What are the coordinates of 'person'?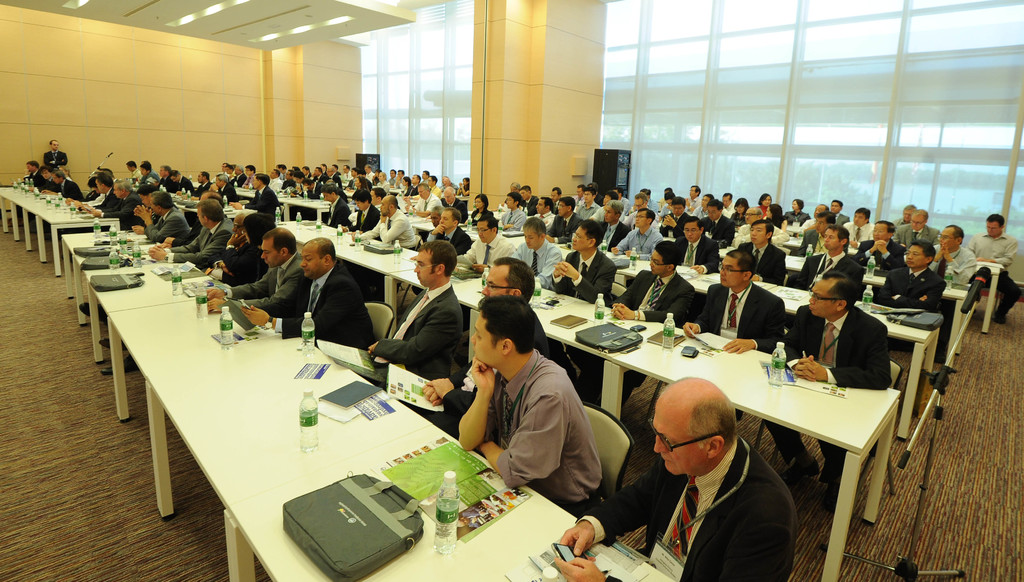
box=[131, 186, 189, 239].
